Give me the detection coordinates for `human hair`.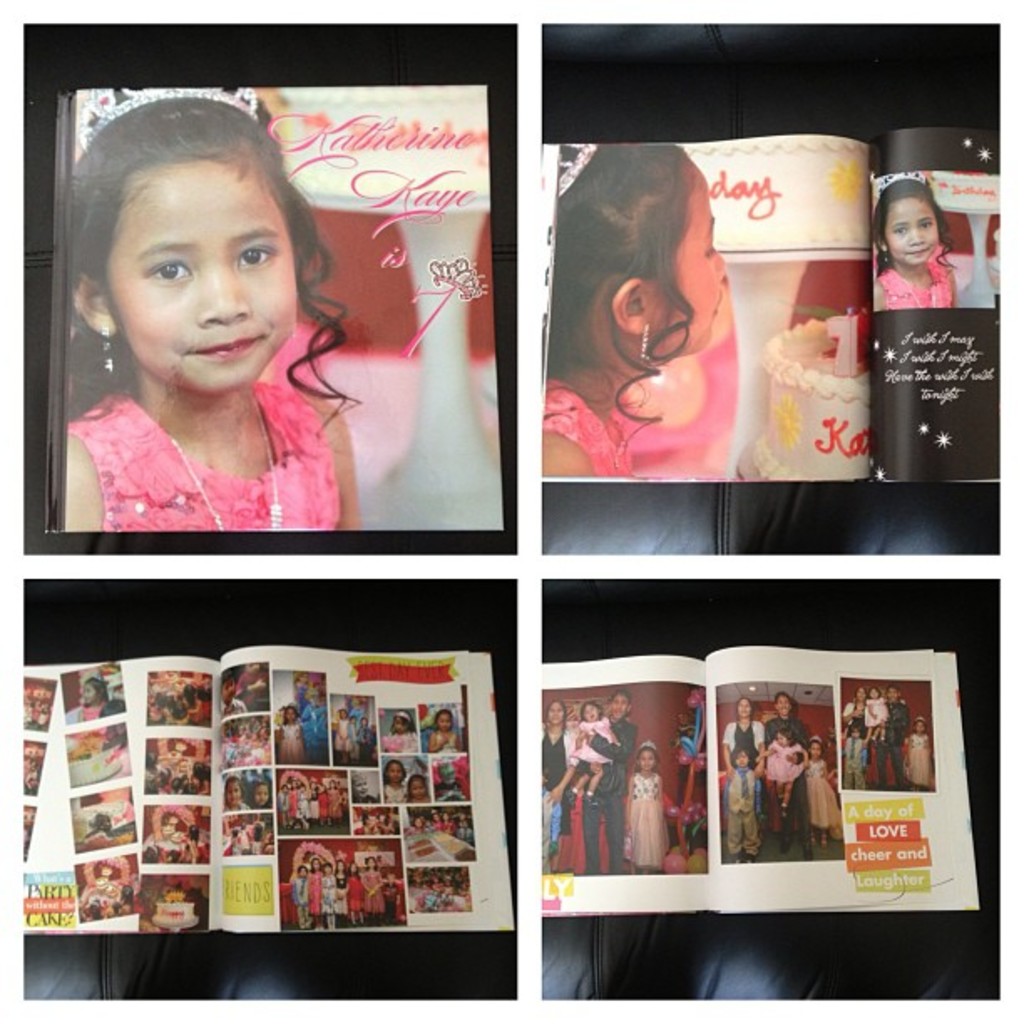
left=62, top=84, right=288, bottom=385.
